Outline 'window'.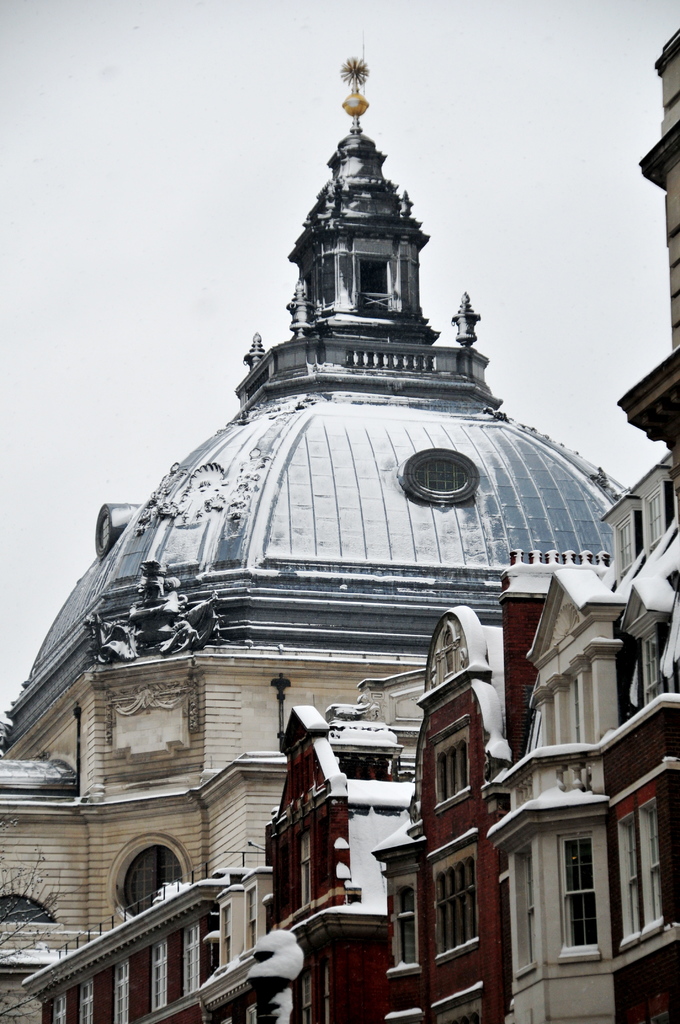
Outline: [x1=637, y1=800, x2=668, y2=936].
